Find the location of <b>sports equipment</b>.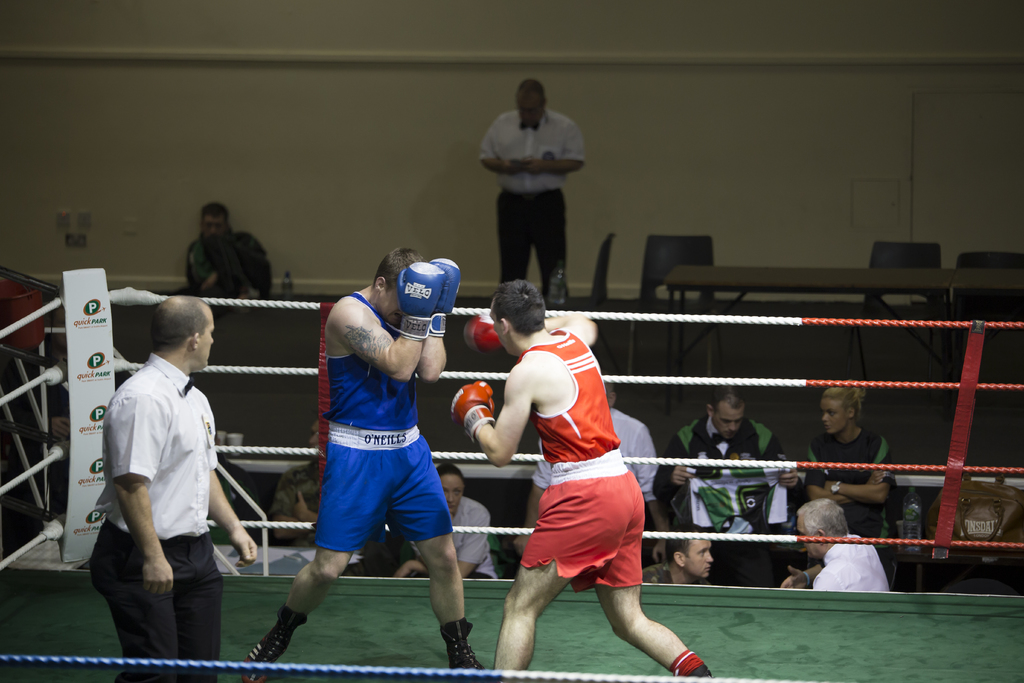
Location: bbox(449, 379, 493, 447).
